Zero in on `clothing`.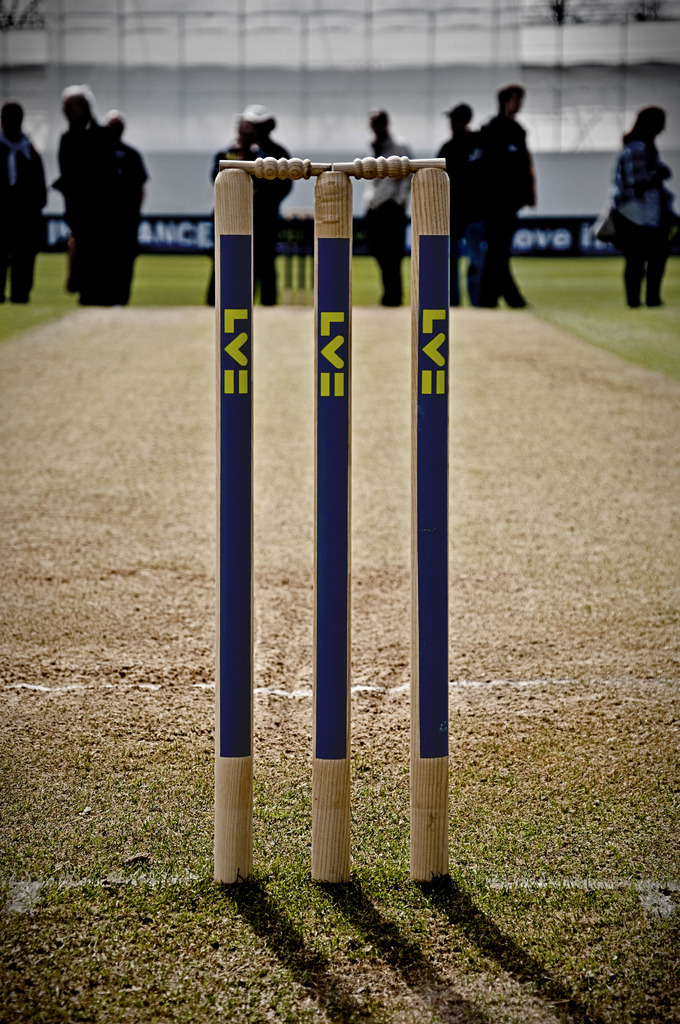
Zeroed in: rect(0, 130, 47, 300).
